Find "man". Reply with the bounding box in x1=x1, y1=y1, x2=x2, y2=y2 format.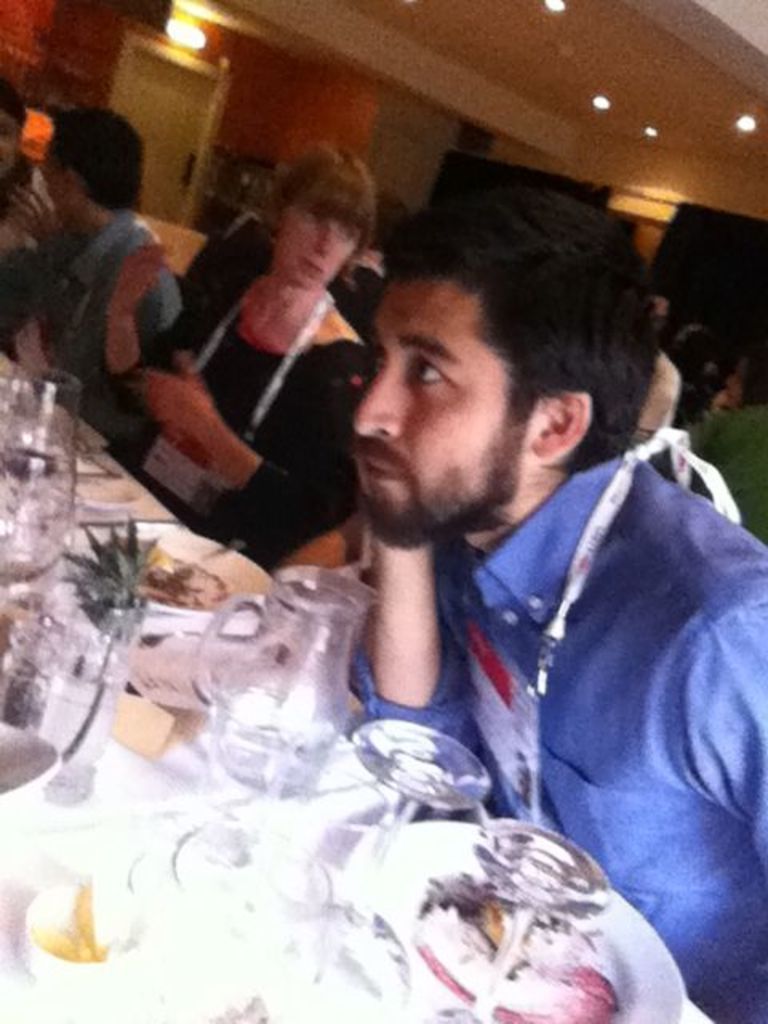
x1=0, y1=106, x2=182, y2=405.
